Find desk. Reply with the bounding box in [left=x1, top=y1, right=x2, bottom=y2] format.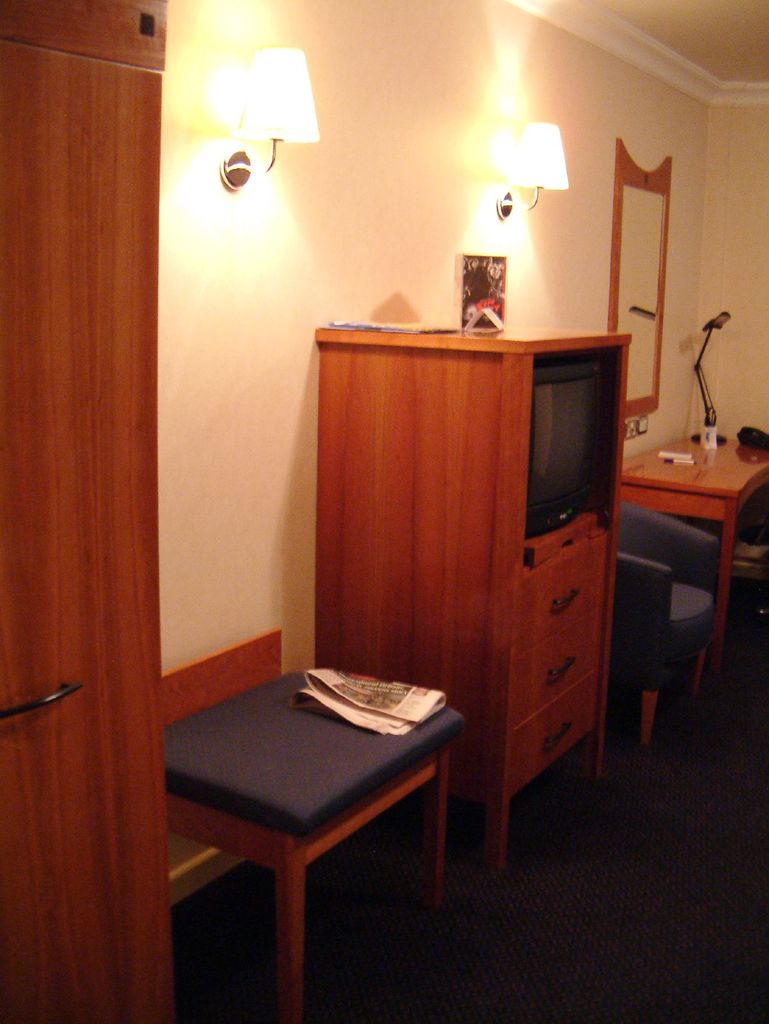
[left=624, top=436, right=768, bottom=674].
